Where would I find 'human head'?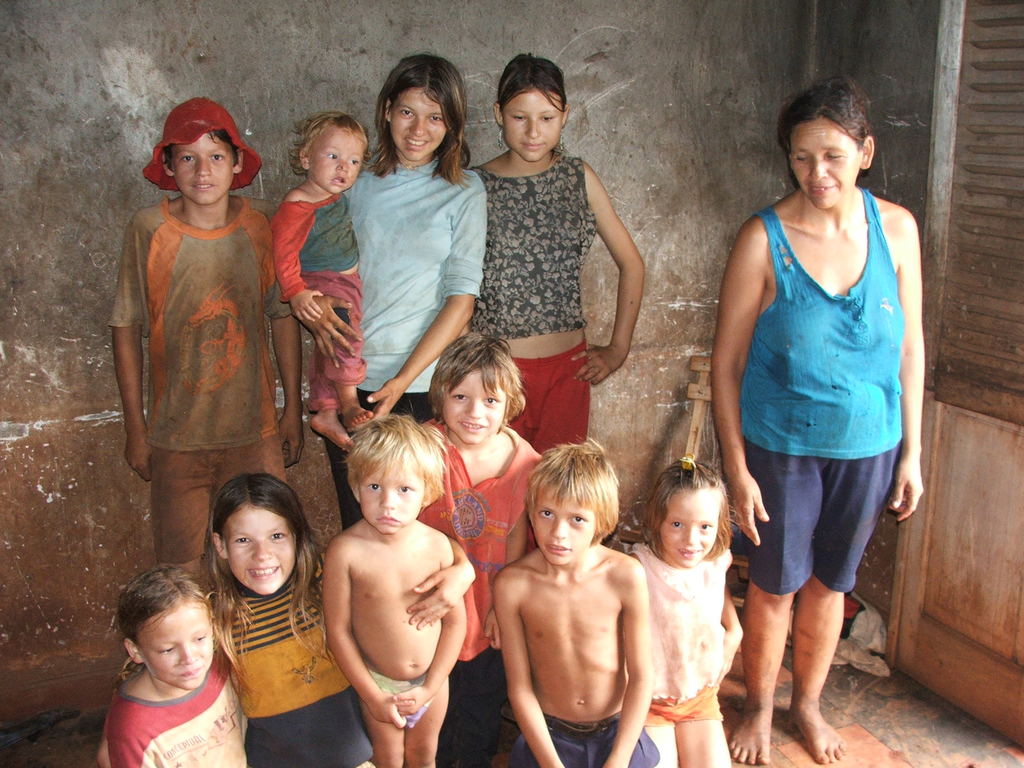
At 492,53,572,161.
